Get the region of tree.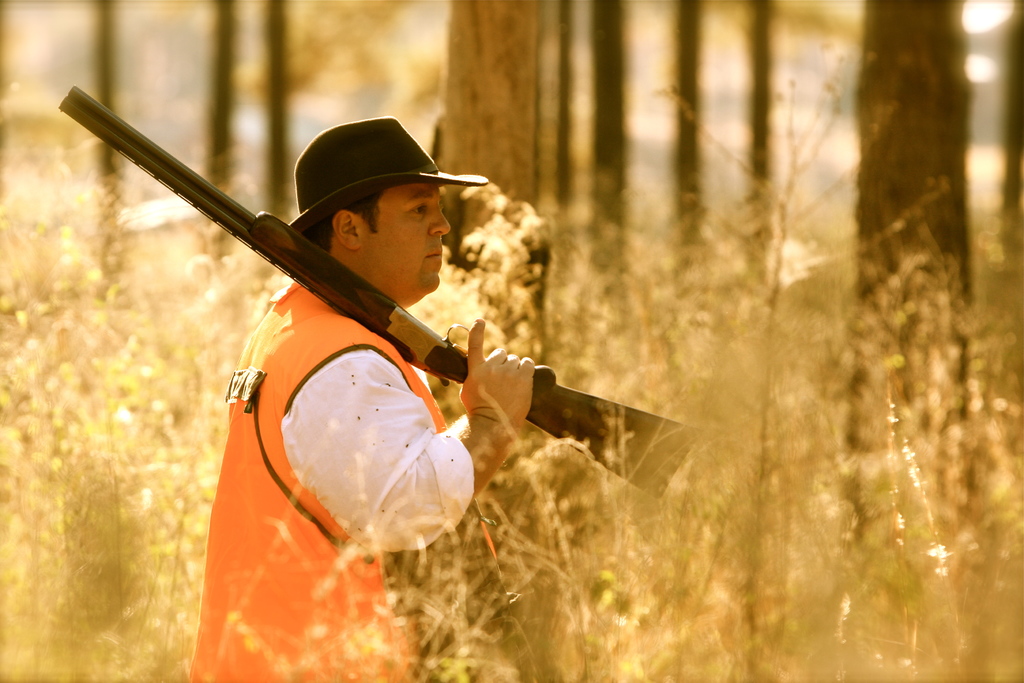
[x1=584, y1=4, x2=629, y2=303].
